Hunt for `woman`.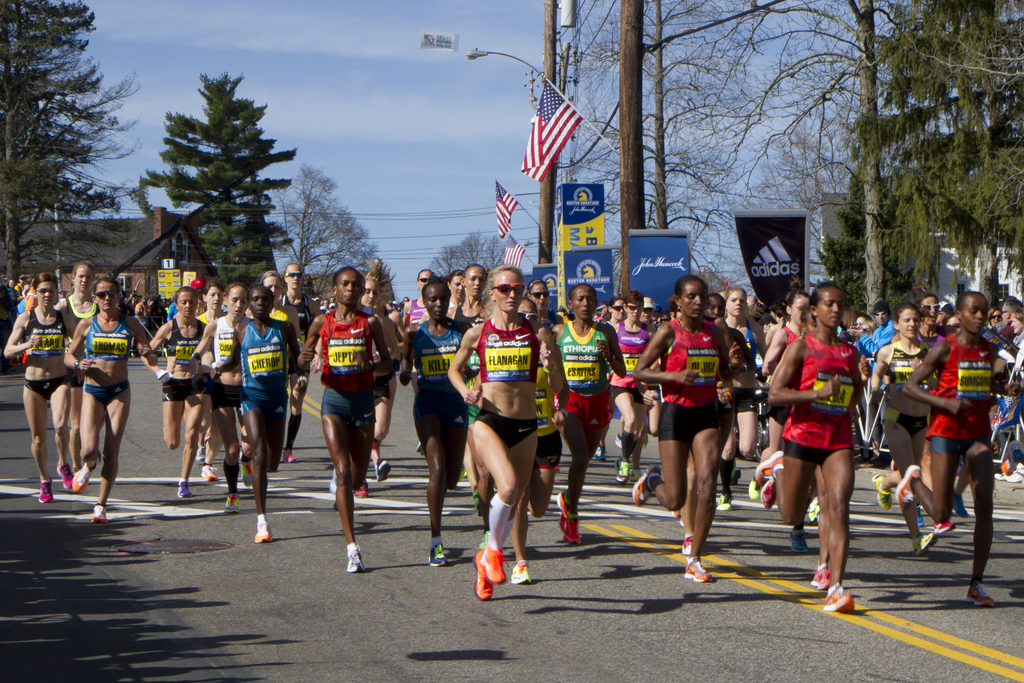
Hunted down at [left=5, top=270, right=76, bottom=504].
